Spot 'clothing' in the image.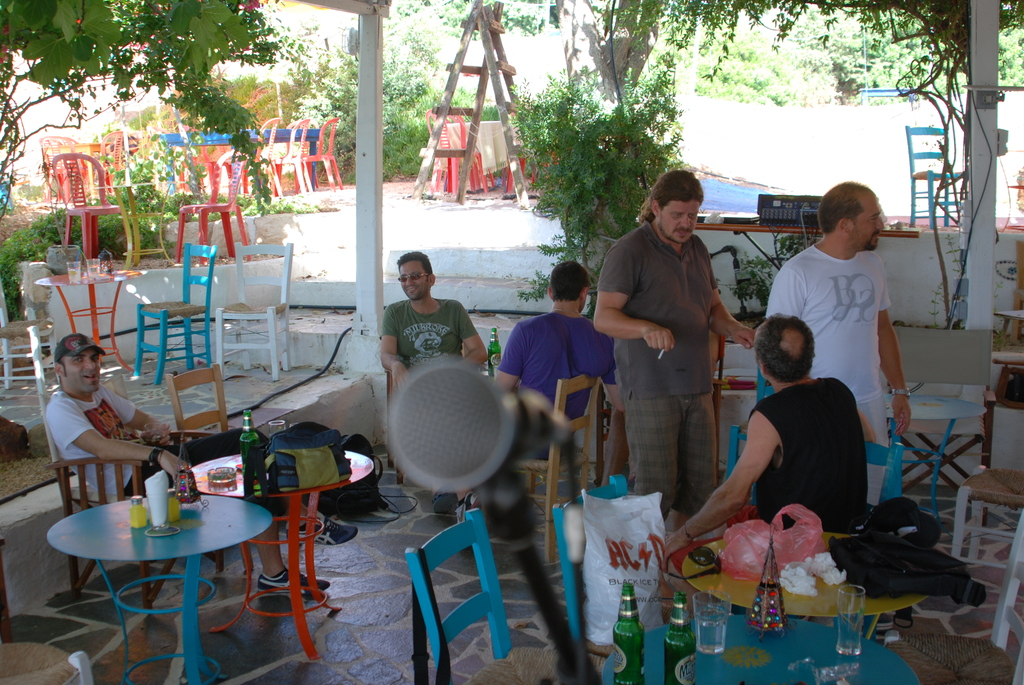
'clothing' found at locate(380, 298, 481, 366).
